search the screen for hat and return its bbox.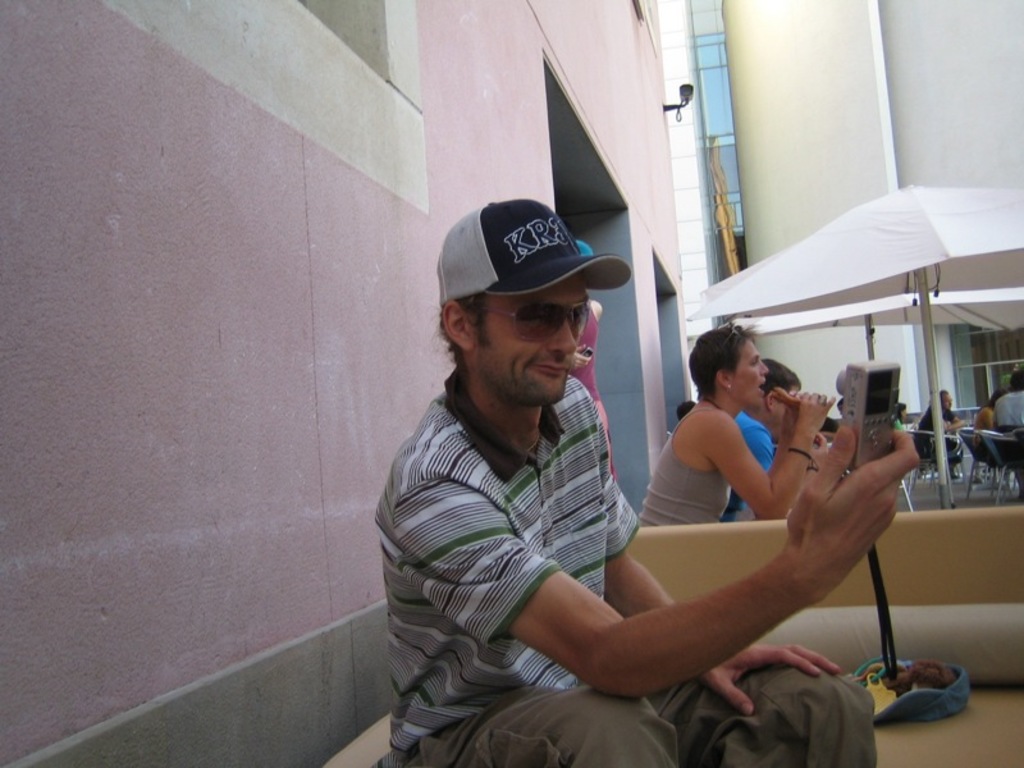
Found: select_region(434, 197, 634, 307).
